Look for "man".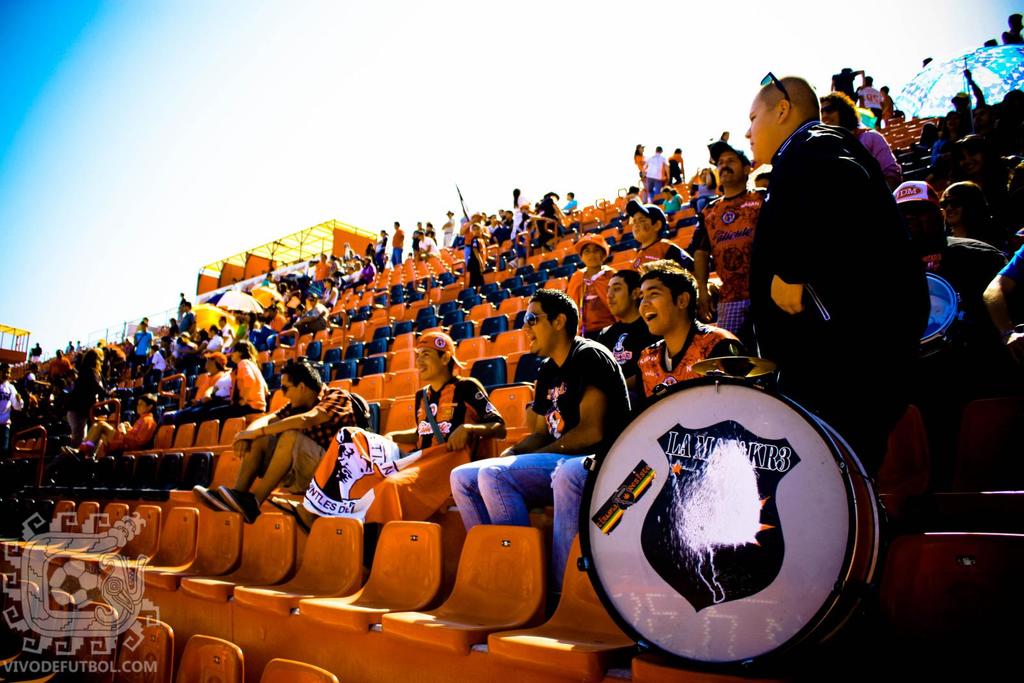
Found: pyautogui.locateOnScreen(593, 265, 666, 404).
